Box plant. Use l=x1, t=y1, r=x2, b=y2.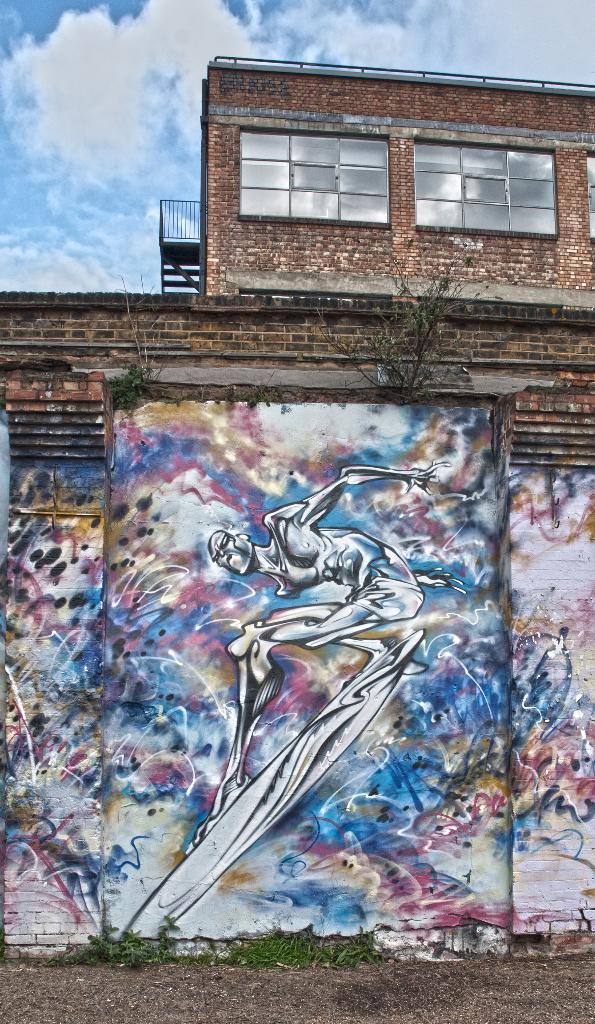
l=207, t=930, r=389, b=975.
